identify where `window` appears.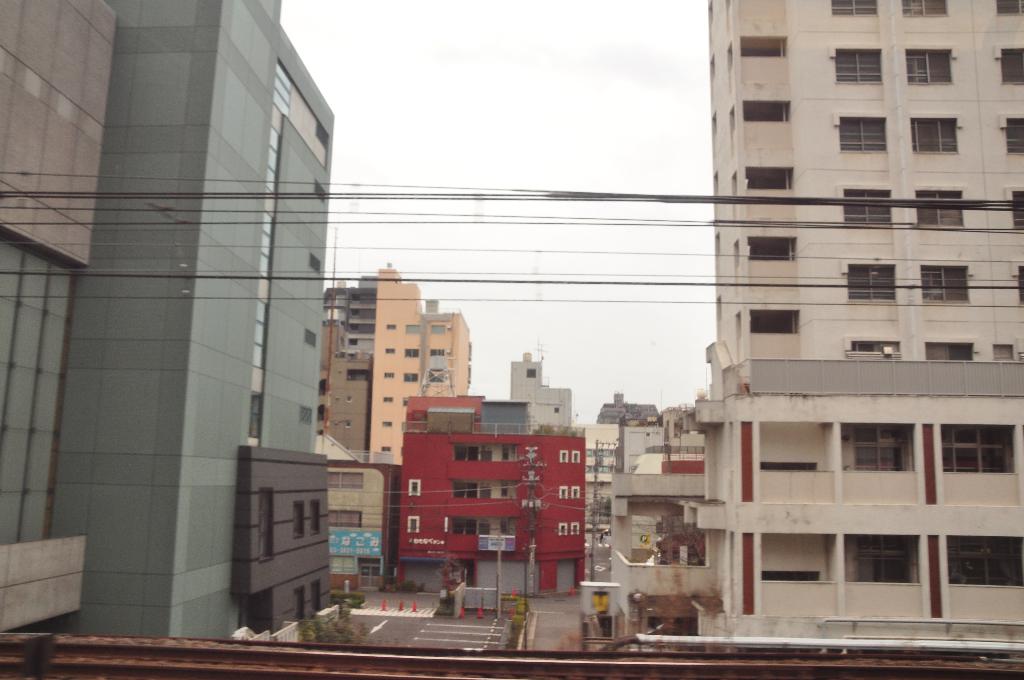
Appears at (570, 451, 580, 461).
